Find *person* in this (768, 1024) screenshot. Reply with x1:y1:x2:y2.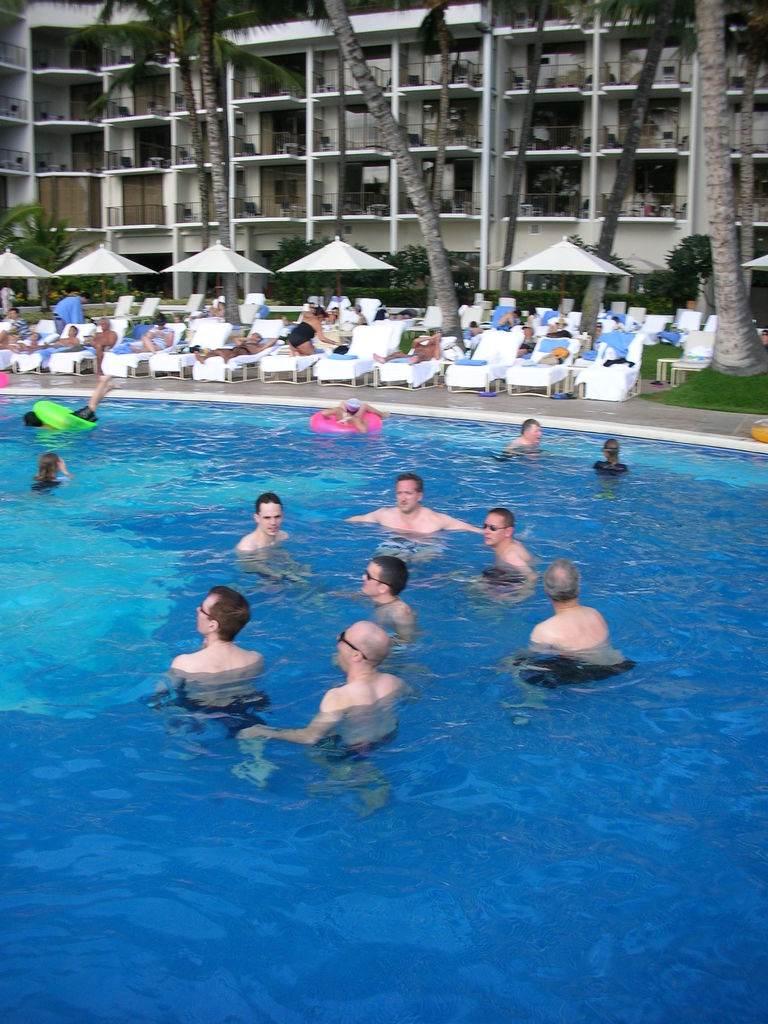
21:368:114:431.
